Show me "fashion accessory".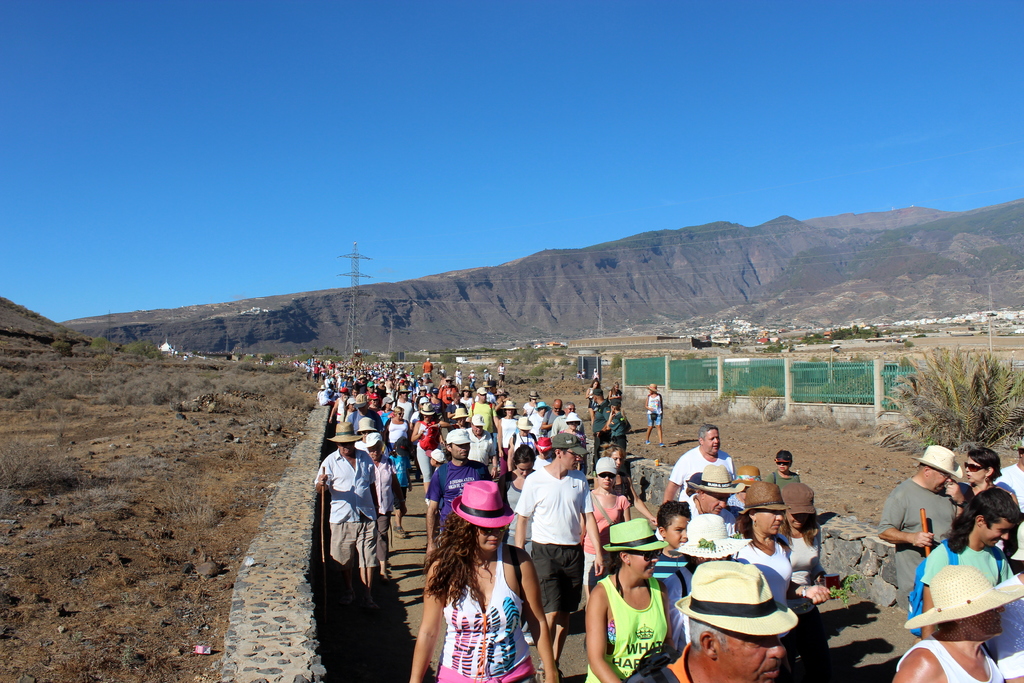
"fashion accessory" is here: [659, 442, 666, 447].
